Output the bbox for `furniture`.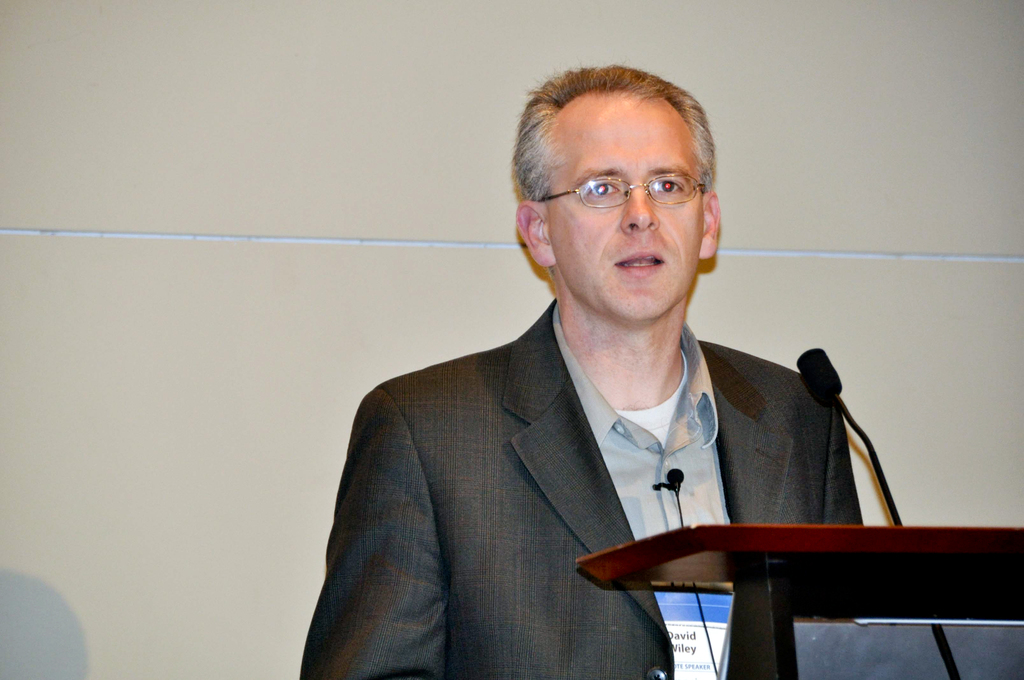
select_region(575, 522, 1023, 679).
